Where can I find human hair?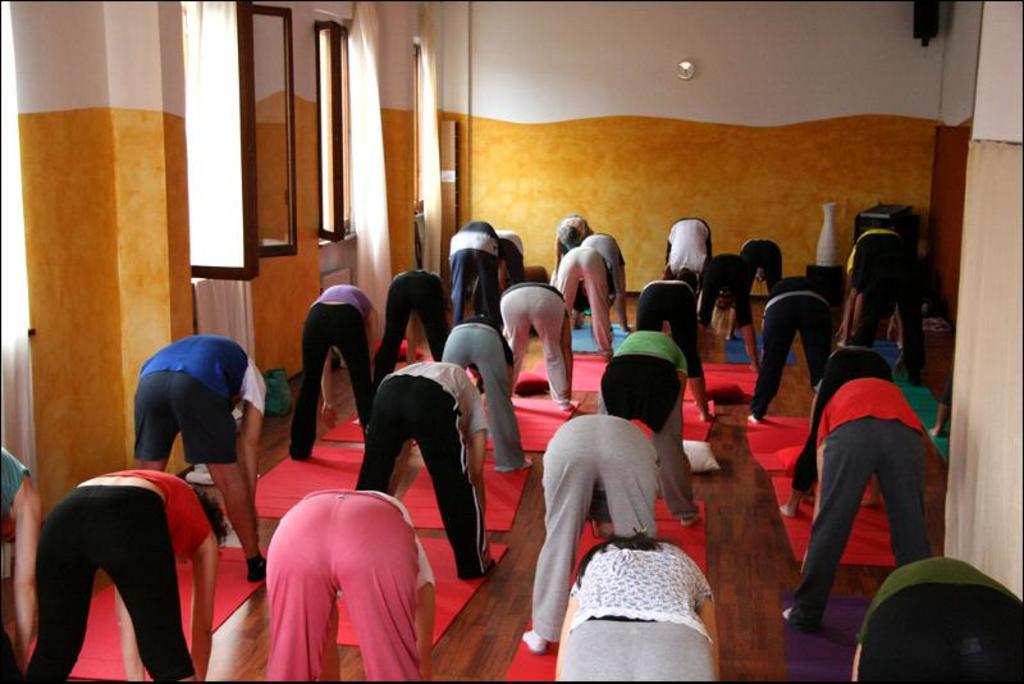
You can find it at bbox=[675, 265, 700, 295].
